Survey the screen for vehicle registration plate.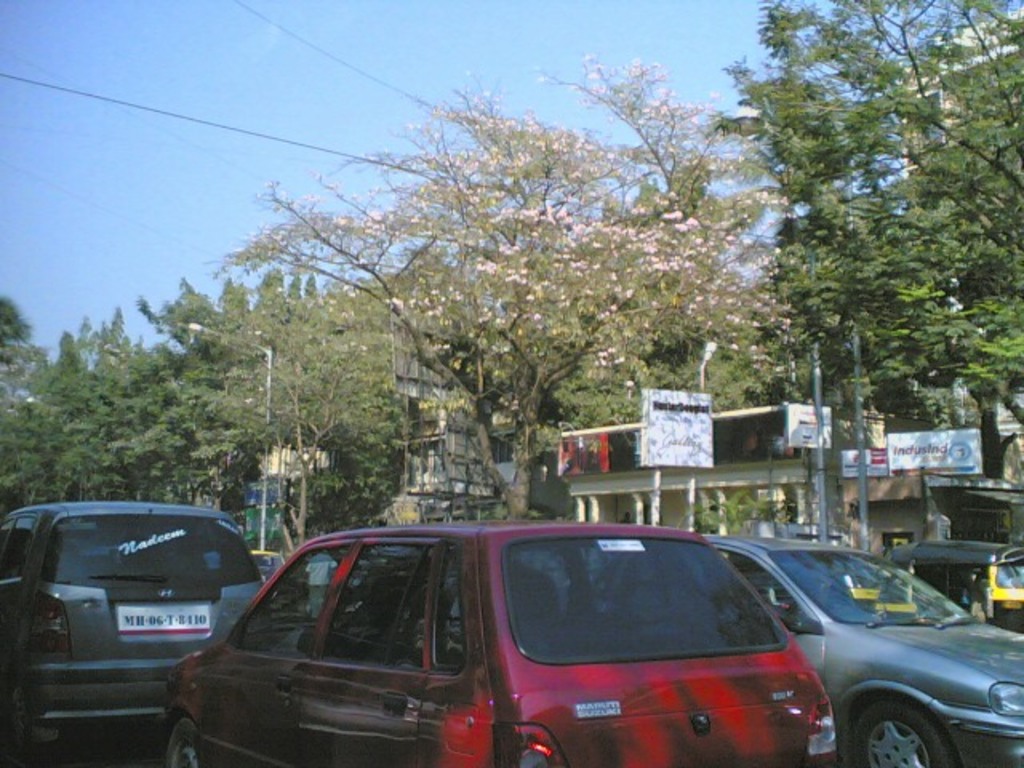
Survey found: [left=118, top=602, right=210, bottom=642].
